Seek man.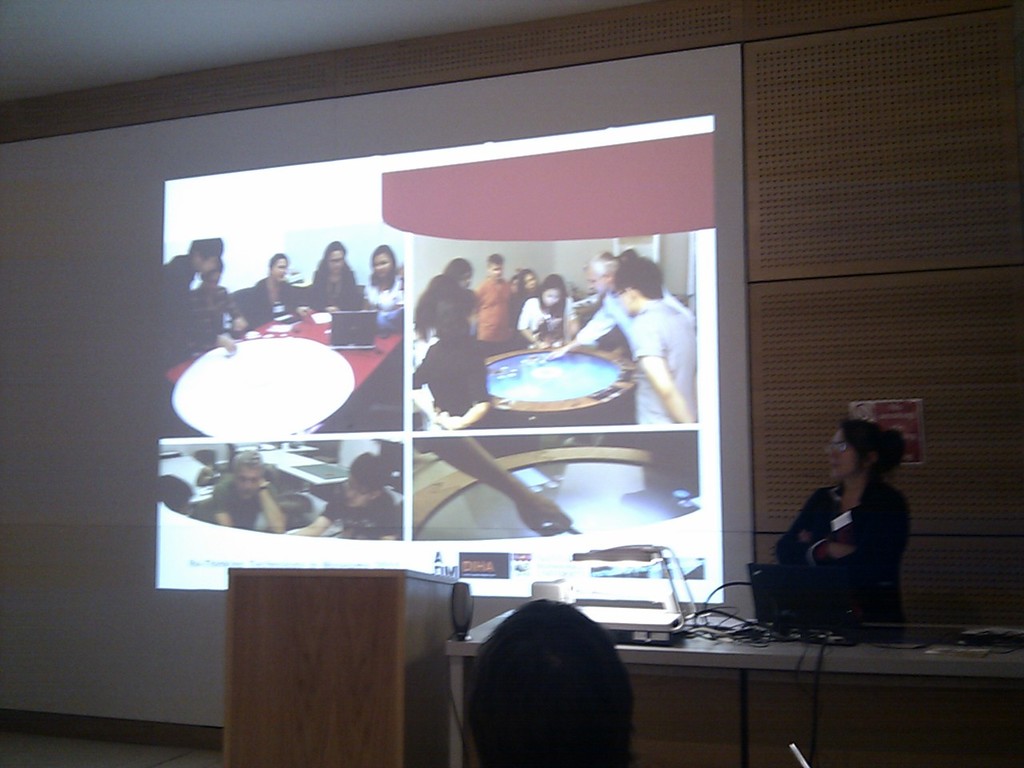
[475,250,520,360].
